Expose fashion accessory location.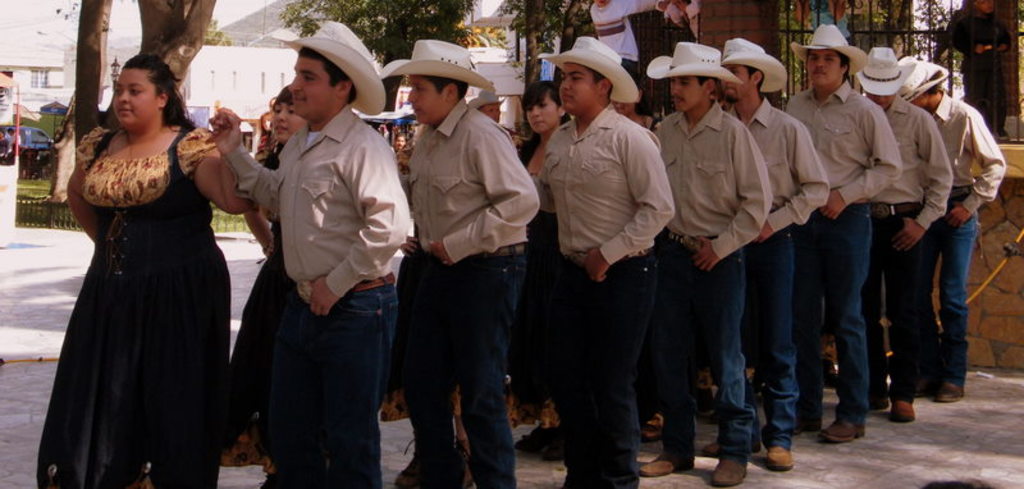
Exposed at 451:443:476:488.
